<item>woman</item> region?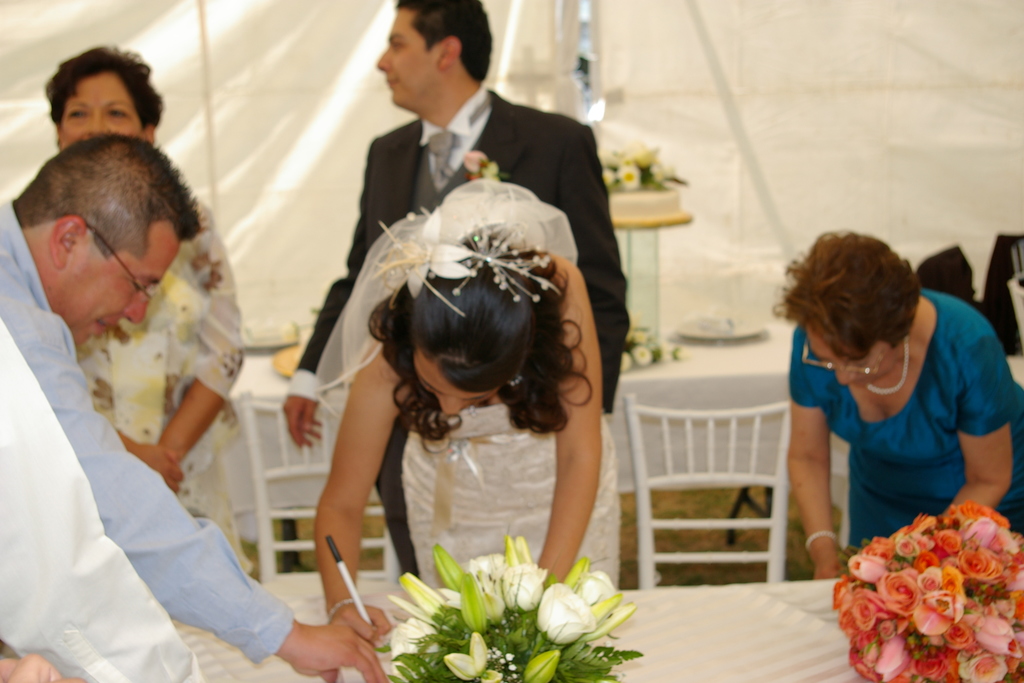
locate(45, 42, 248, 595)
